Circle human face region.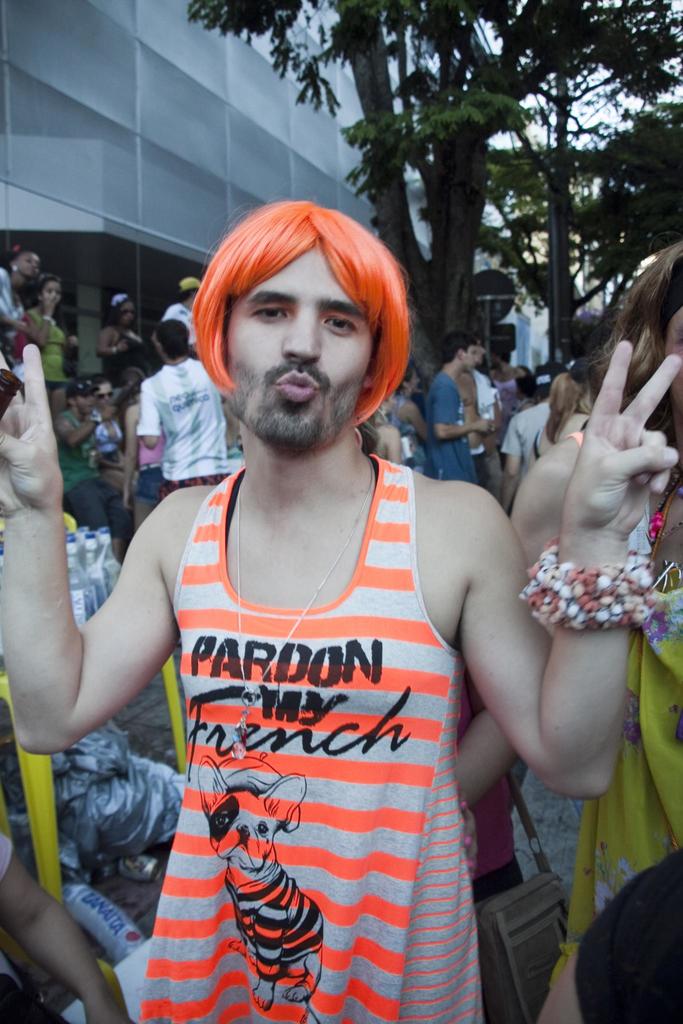
Region: [x1=98, y1=383, x2=115, y2=407].
